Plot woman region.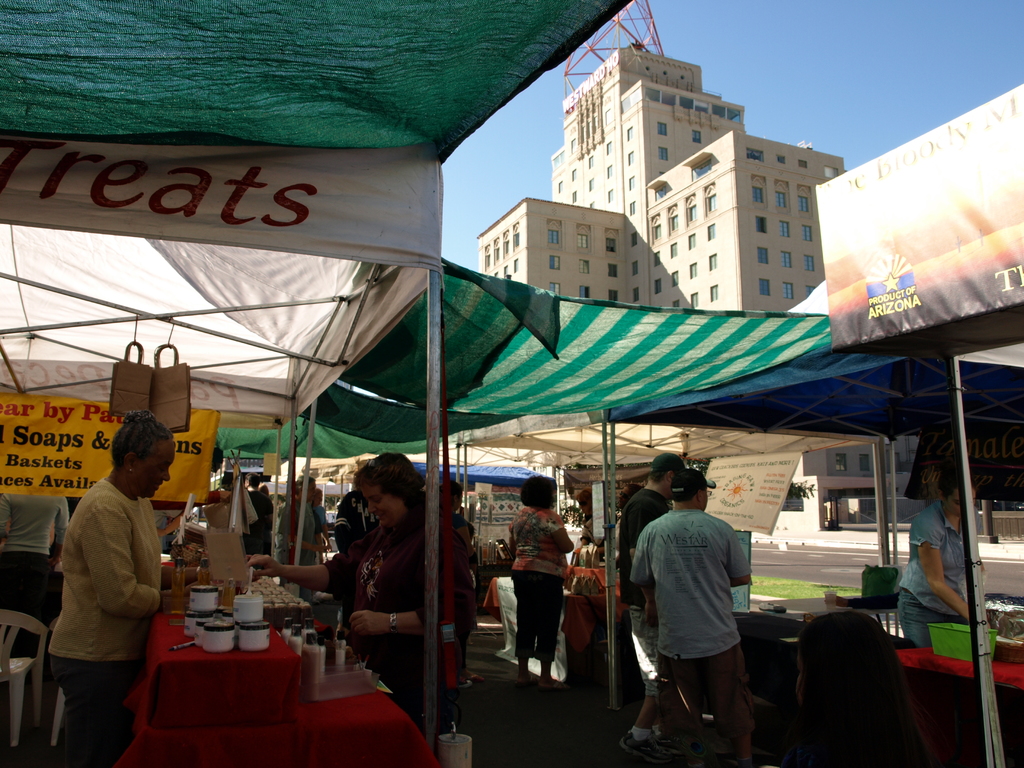
Plotted at <region>44, 405, 201, 762</region>.
